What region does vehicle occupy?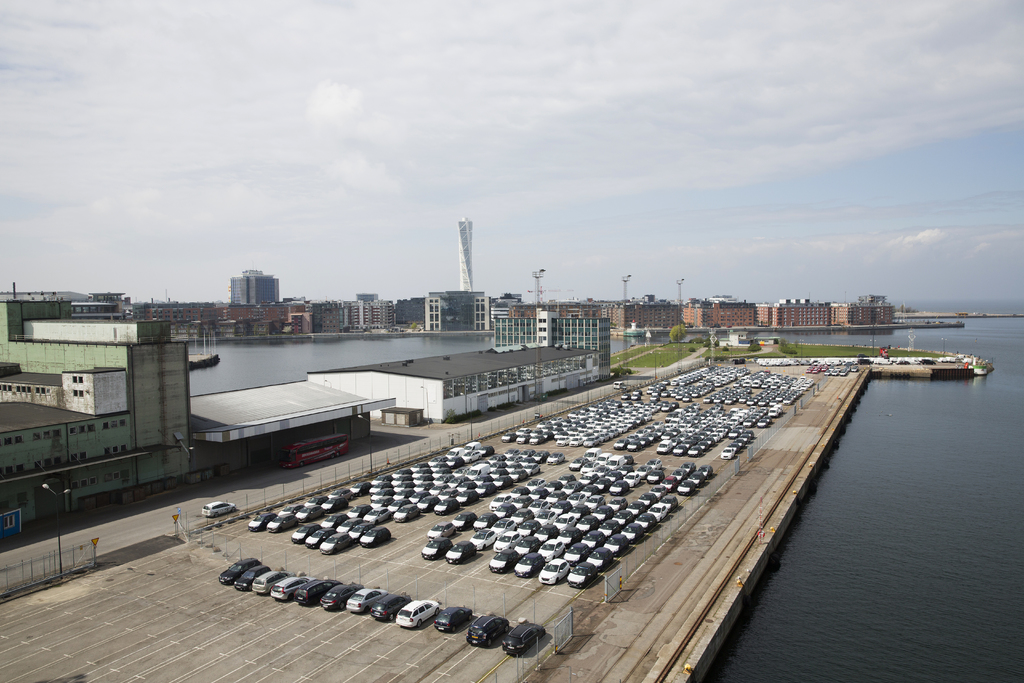
(left=291, top=577, right=331, bottom=609).
